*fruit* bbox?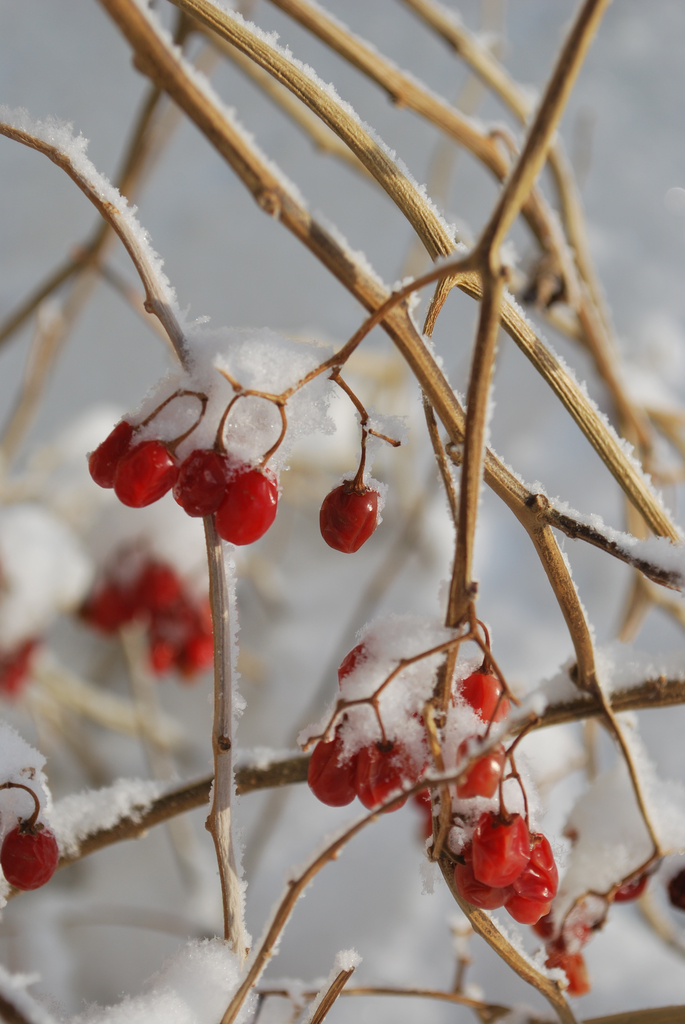
[left=323, top=478, right=381, bottom=544]
